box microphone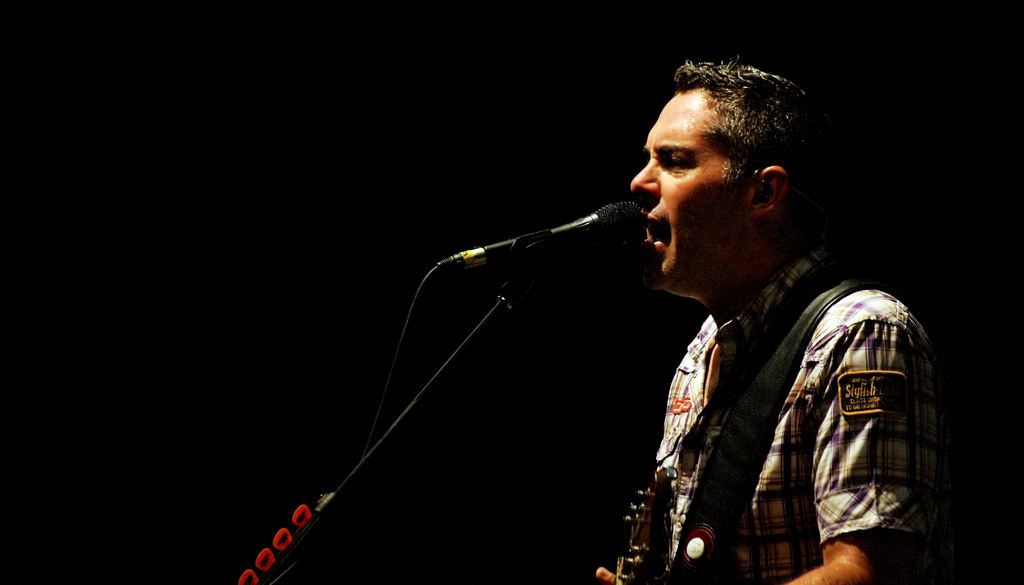
rect(450, 195, 655, 304)
